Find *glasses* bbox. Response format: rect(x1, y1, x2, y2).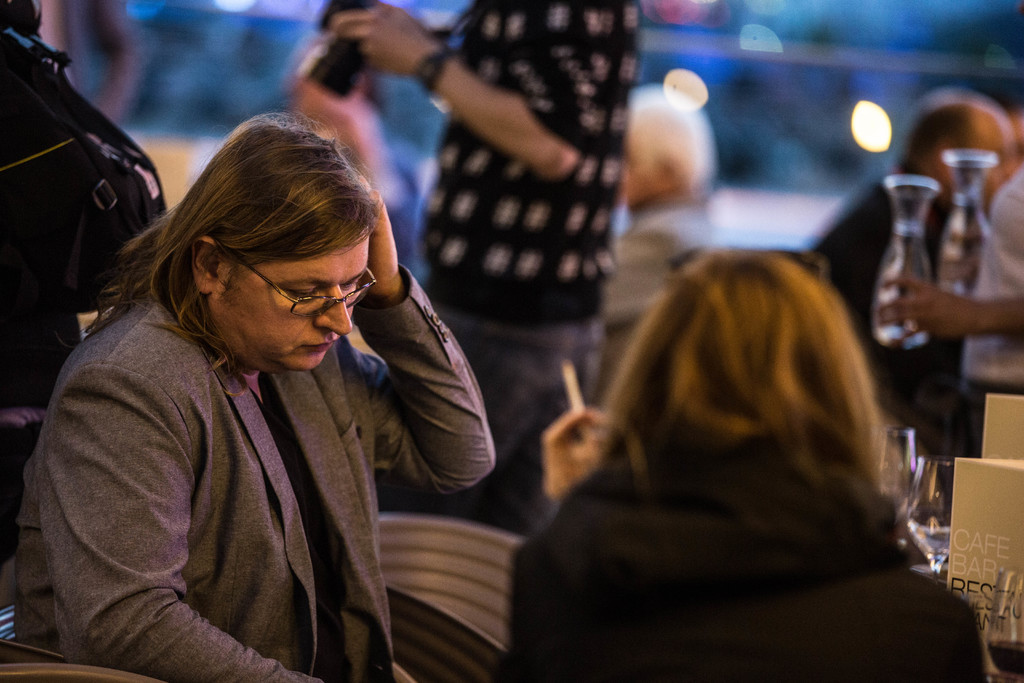
rect(220, 243, 378, 318).
